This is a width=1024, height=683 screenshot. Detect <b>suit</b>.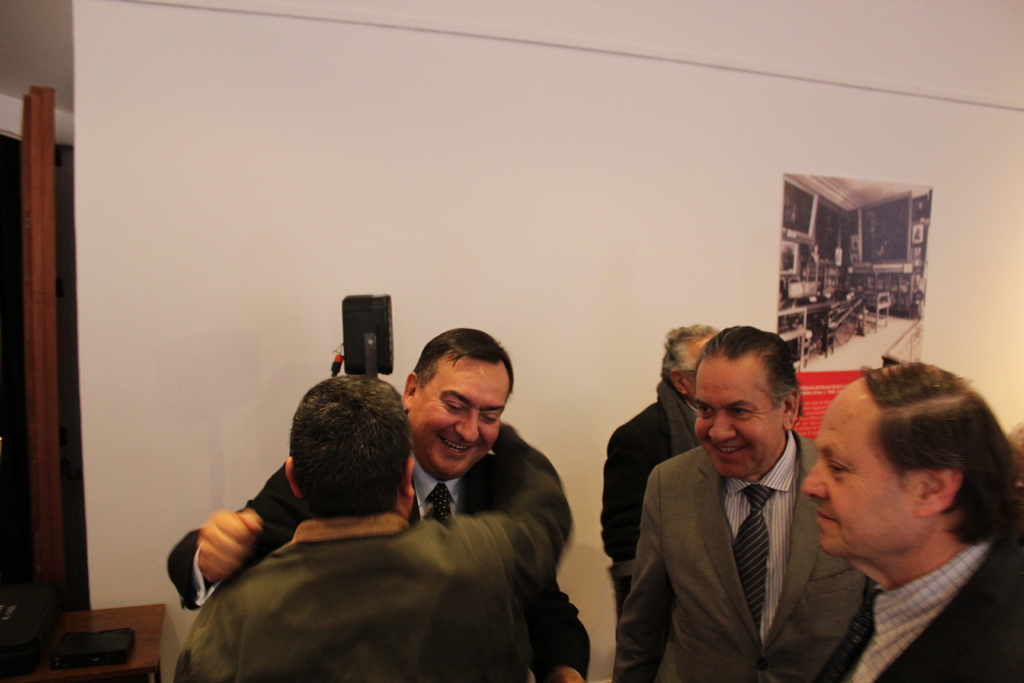
{"left": 596, "top": 393, "right": 705, "bottom": 614}.
